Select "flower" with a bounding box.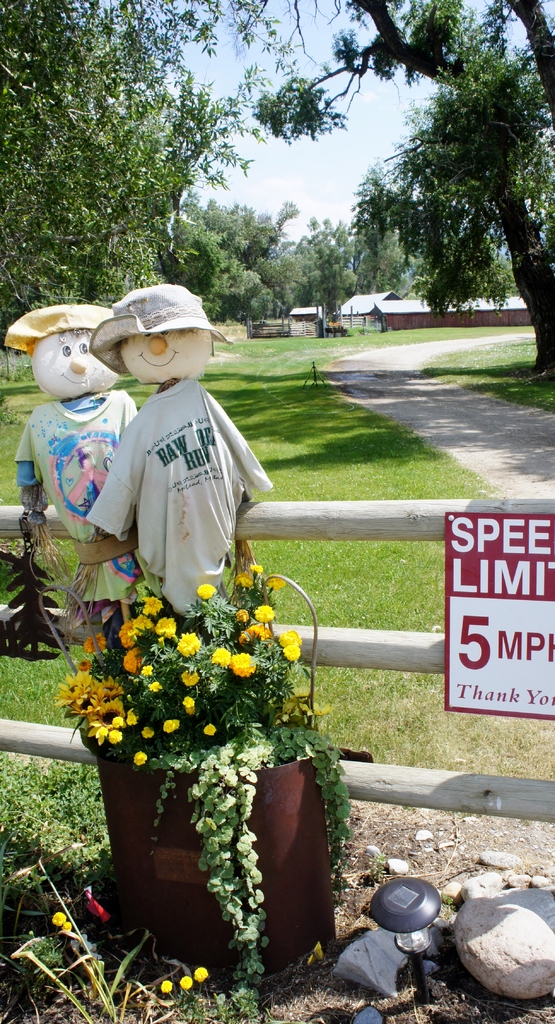
137:664:151:675.
